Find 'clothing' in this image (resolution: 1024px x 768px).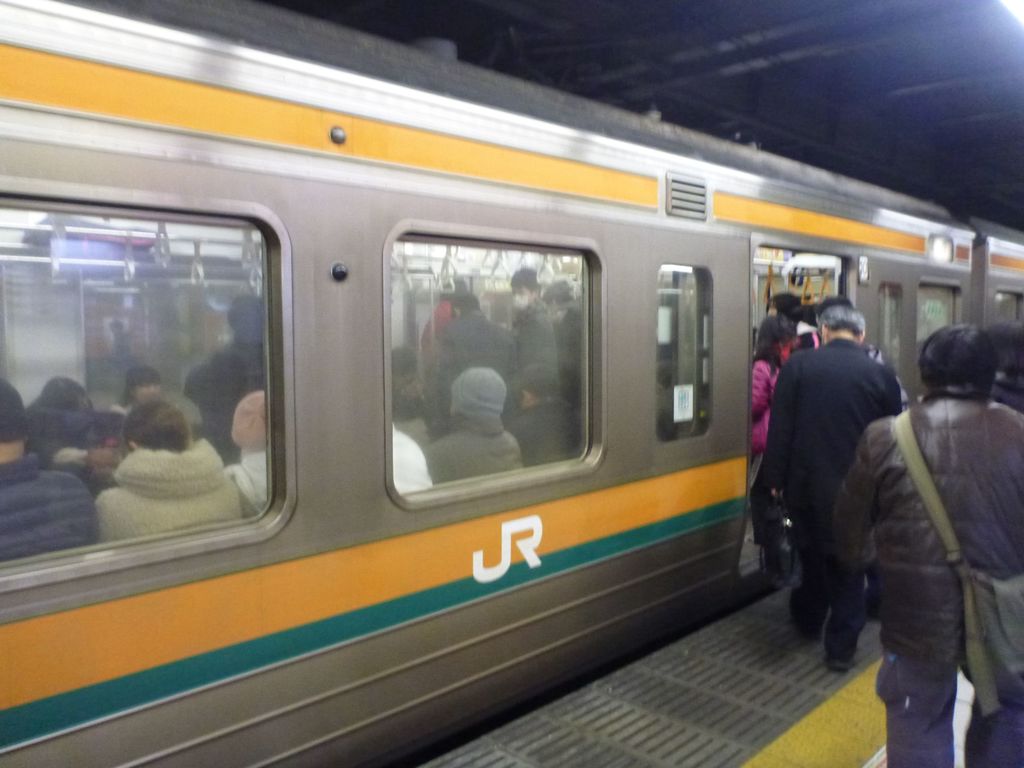
pyautogui.locateOnScreen(101, 442, 240, 536).
